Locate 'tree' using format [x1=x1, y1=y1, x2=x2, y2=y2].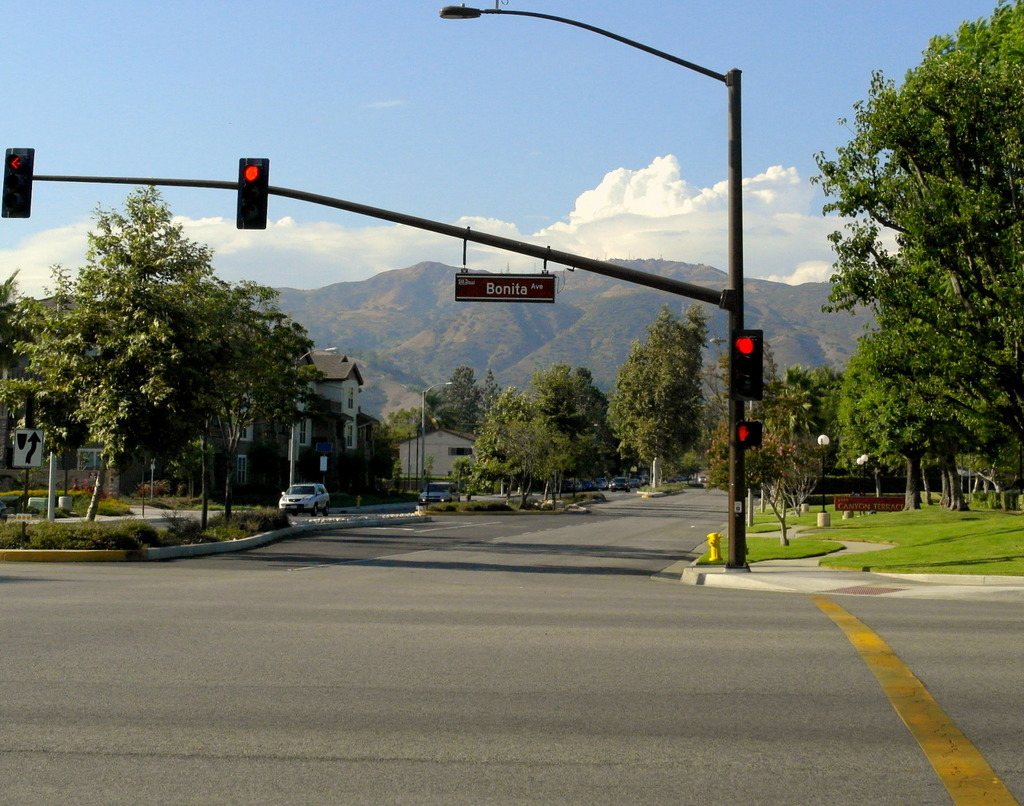
[x1=255, y1=333, x2=326, y2=441].
